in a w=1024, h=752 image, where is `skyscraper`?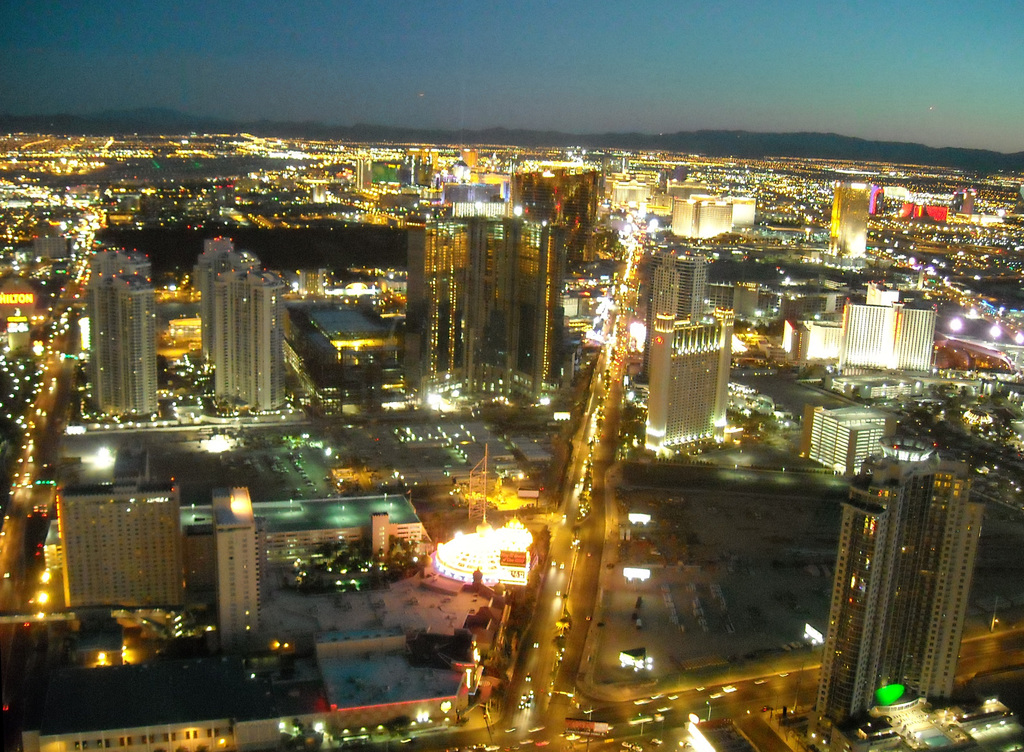
pyautogui.locateOnScreen(824, 405, 997, 746).
